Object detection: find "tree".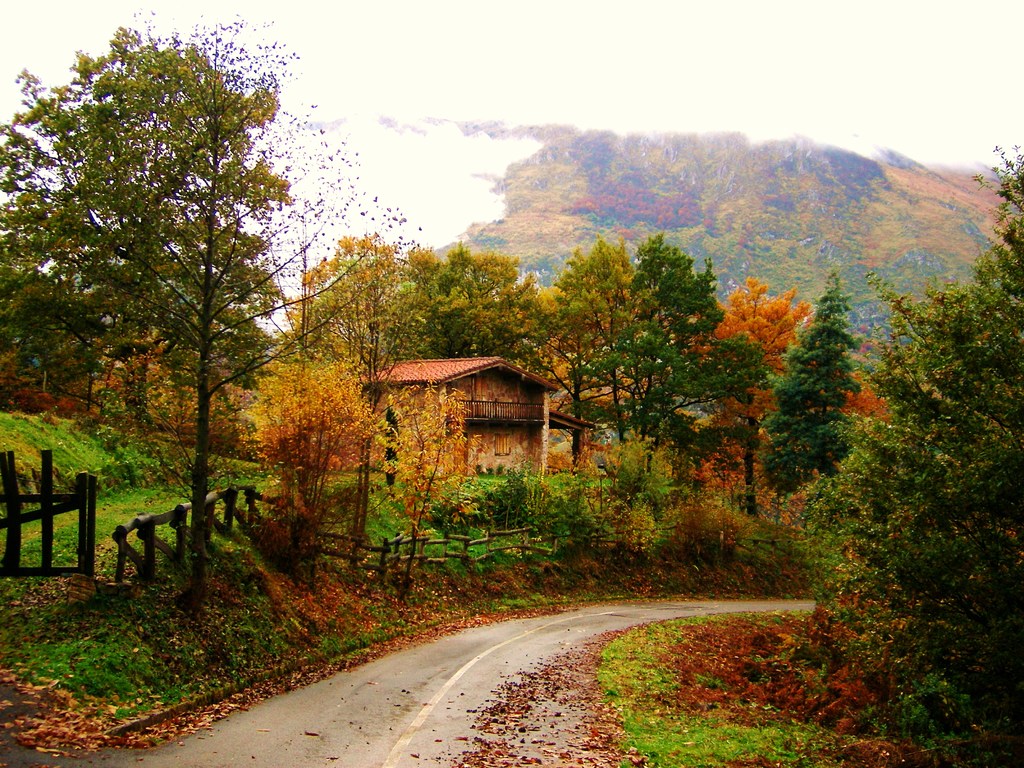
l=293, t=213, r=407, b=563.
